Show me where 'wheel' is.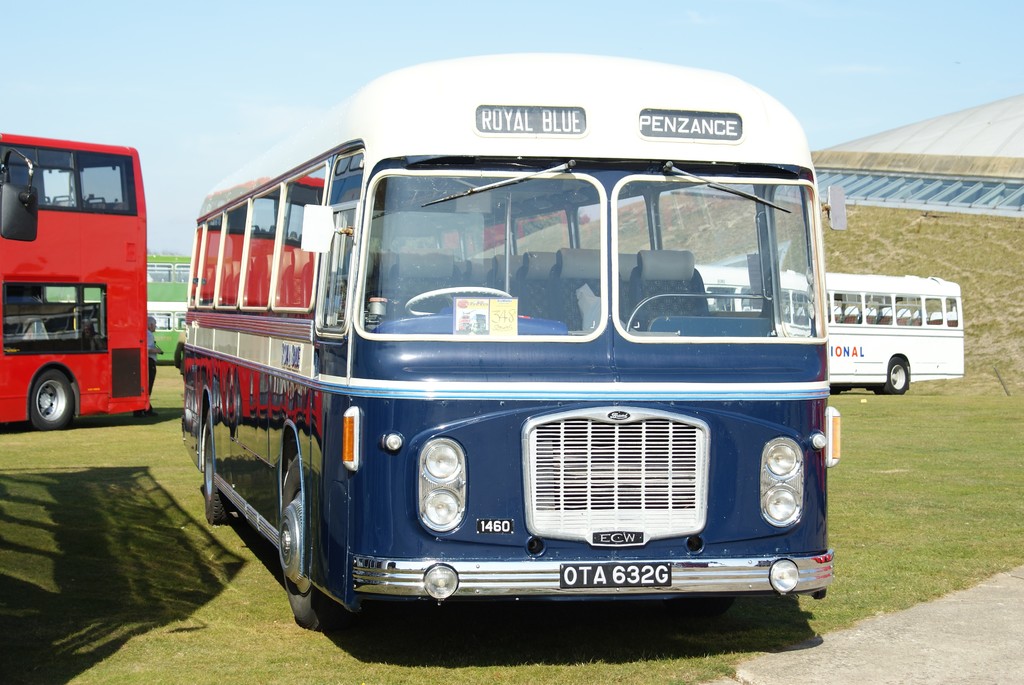
'wheel' is at pyautogui.locateOnScreen(202, 409, 230, 524).
